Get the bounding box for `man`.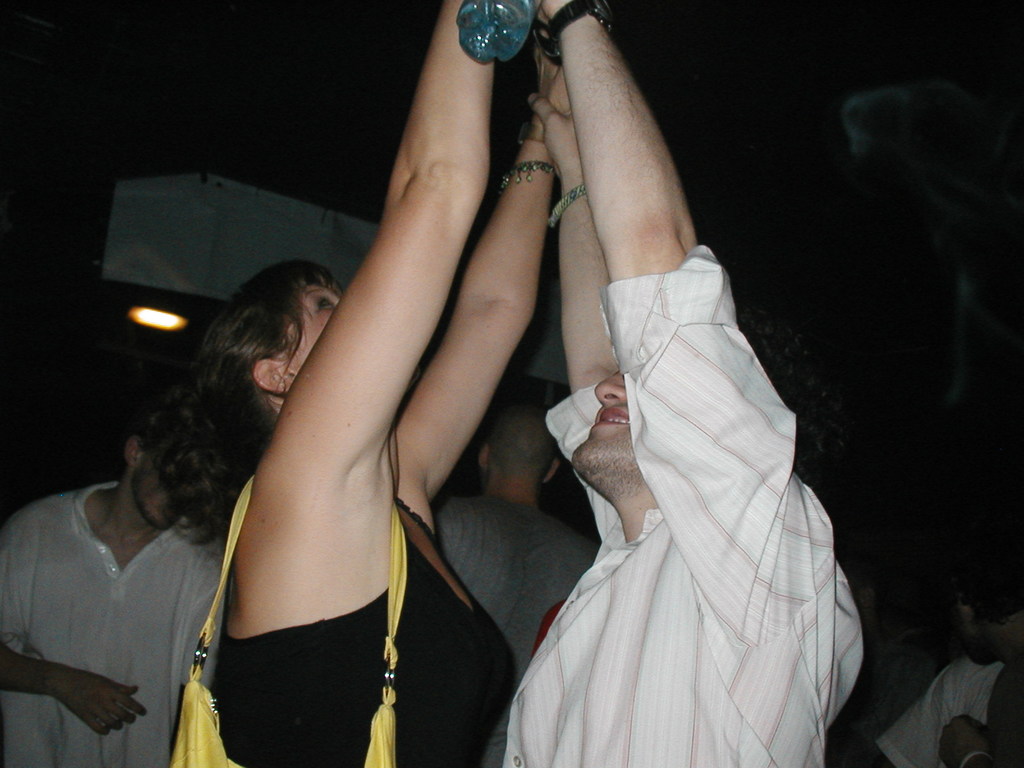
{"x1": 442, "y1": 396, "x2": 599, "y2": 767}.
